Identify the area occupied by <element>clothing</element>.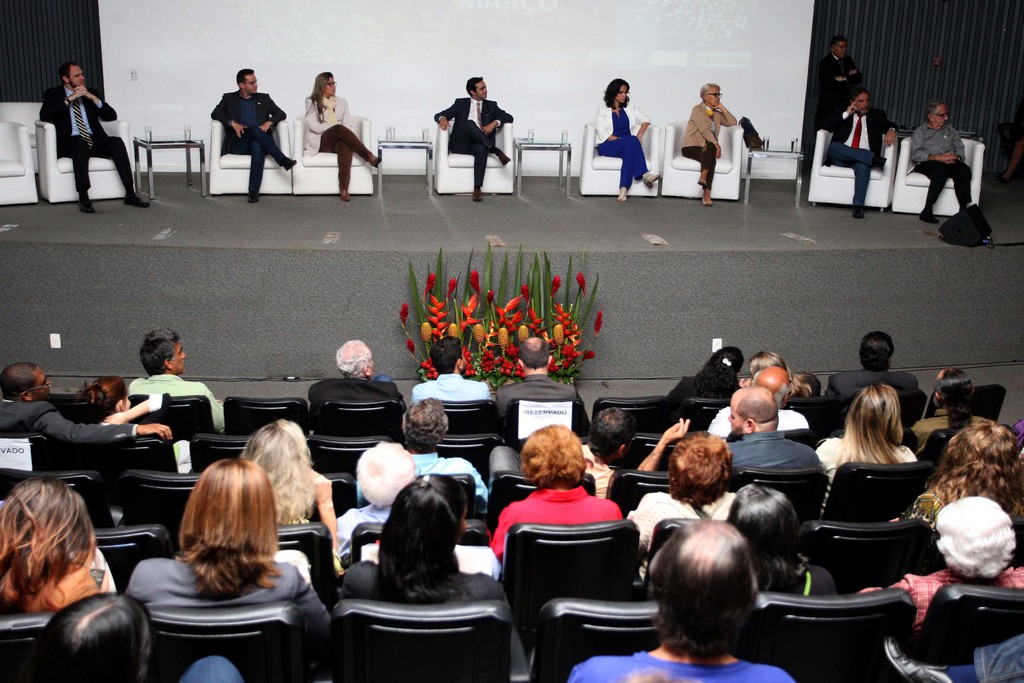
Area: crop(414, 370, 500, 398).
